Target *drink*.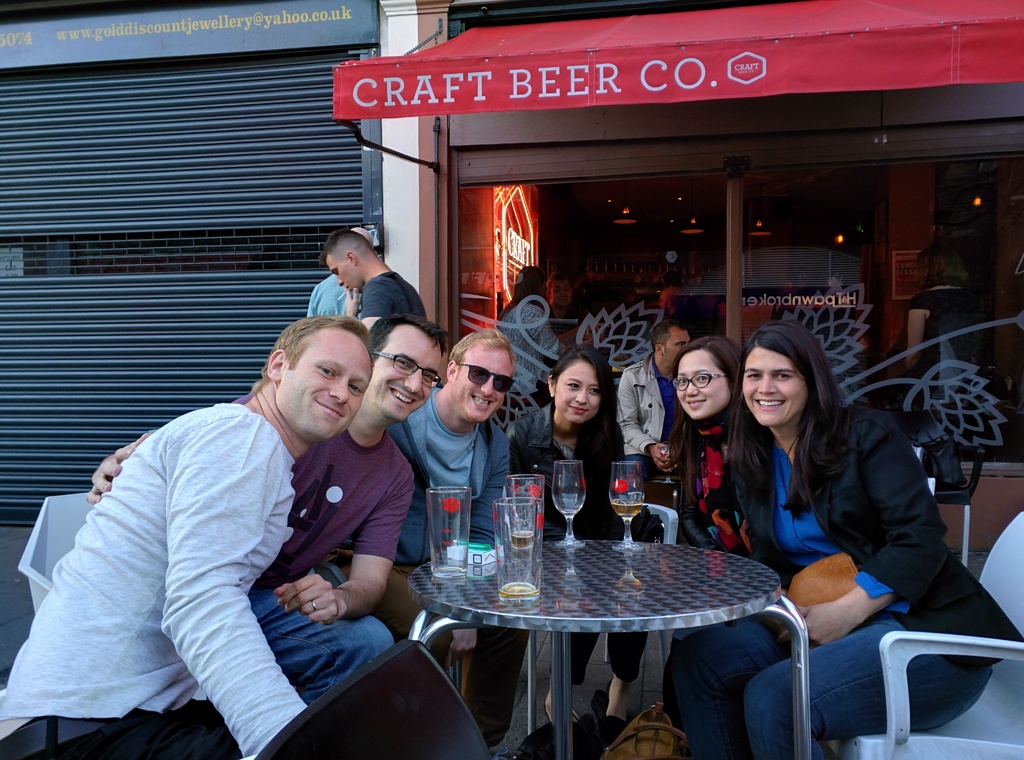
Target region: l=506, t=528, r=536, b=553.
